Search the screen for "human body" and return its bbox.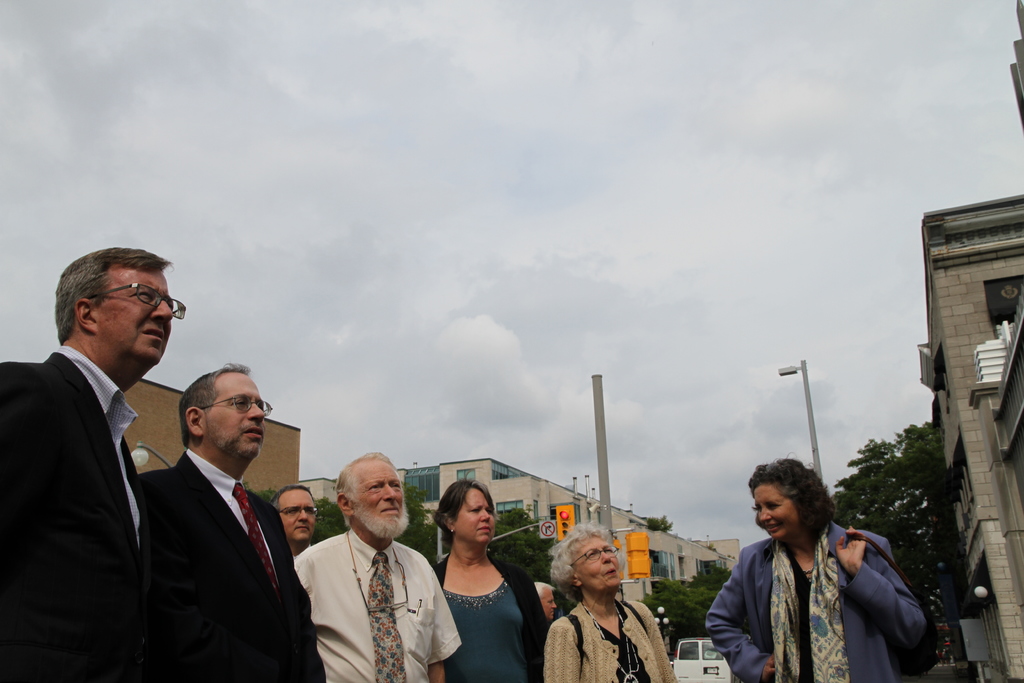
Found: 706,520,926,682.
